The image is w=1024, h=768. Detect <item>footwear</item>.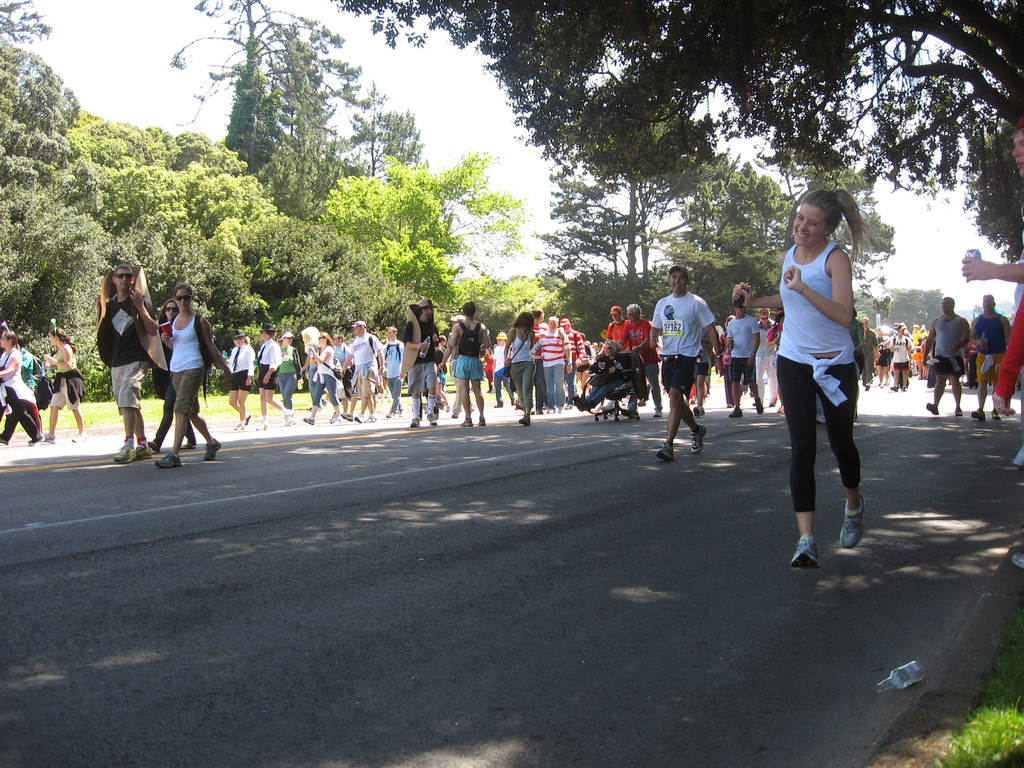
Detection: 305:417:316:426.
